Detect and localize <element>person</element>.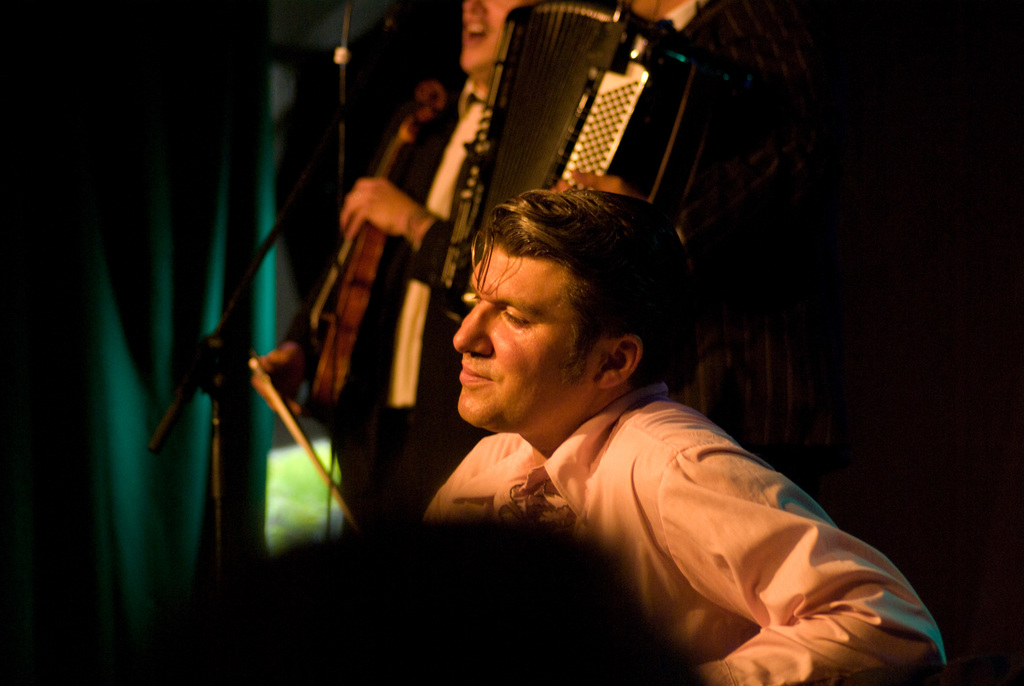
Localized at (297,109,902,674).
